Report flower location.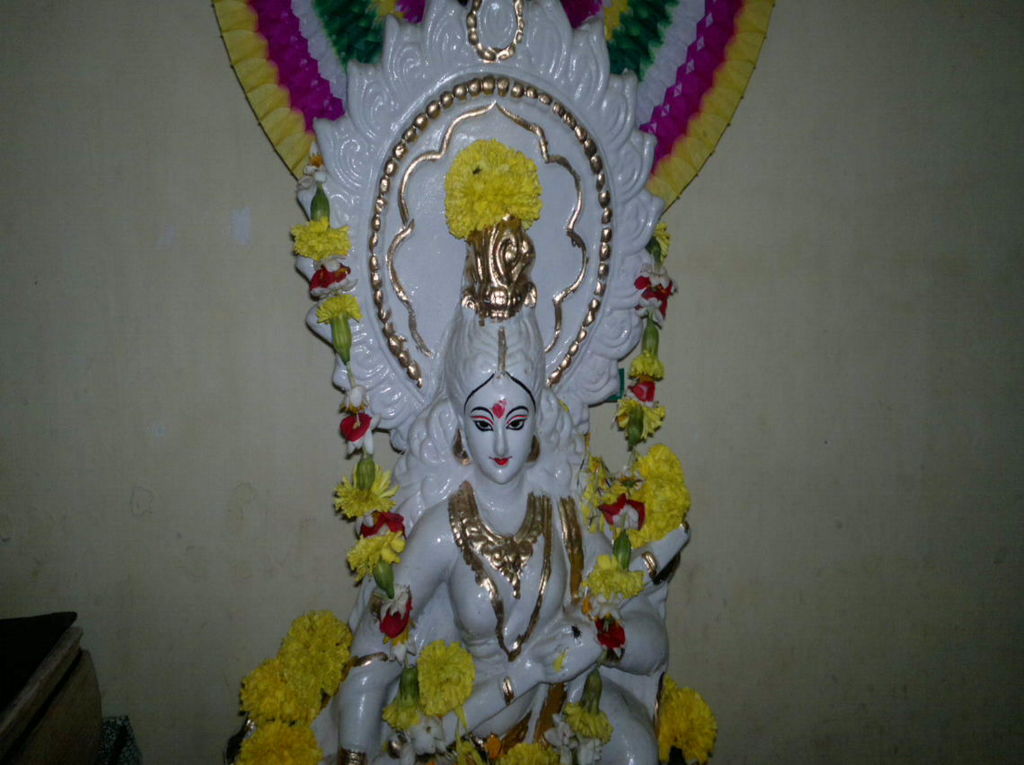
Report: l=398, t=642, r=483, b=729.
